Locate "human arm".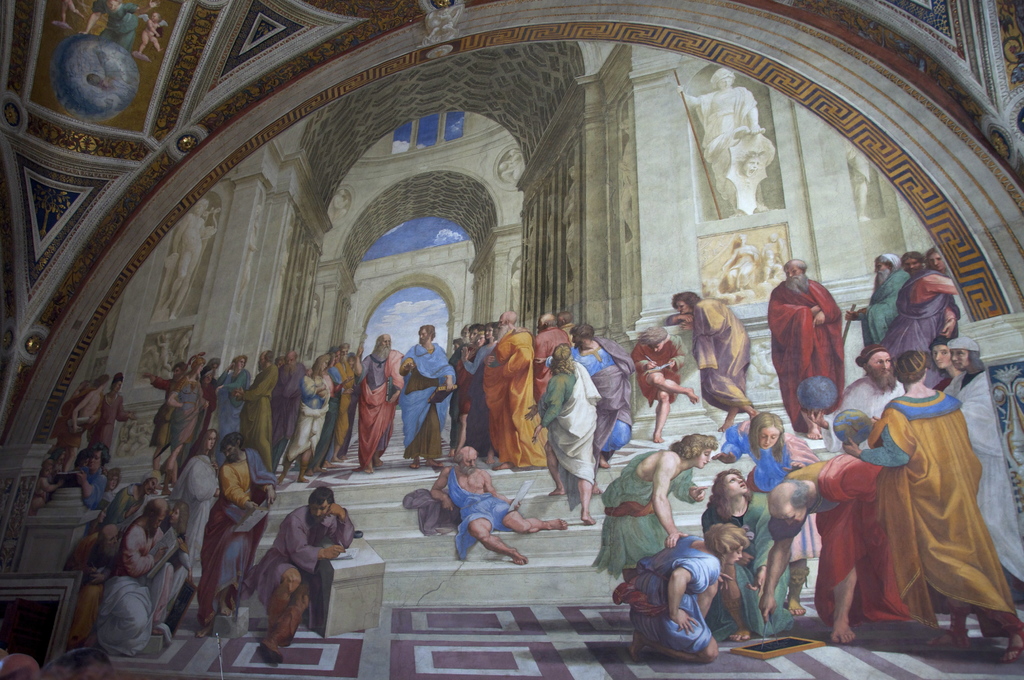
Bounding box: (521,398,543,419).
